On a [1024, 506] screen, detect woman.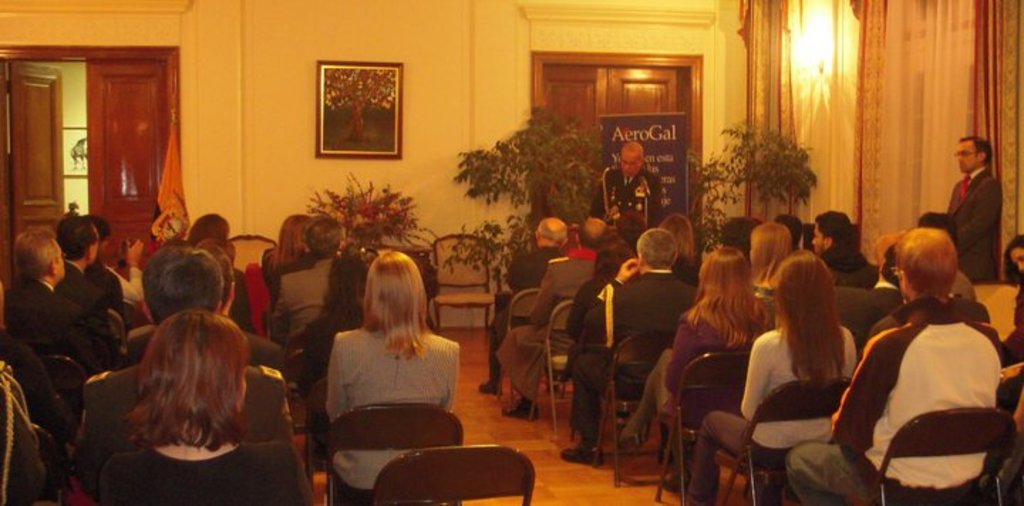
(750,220,795,296).
